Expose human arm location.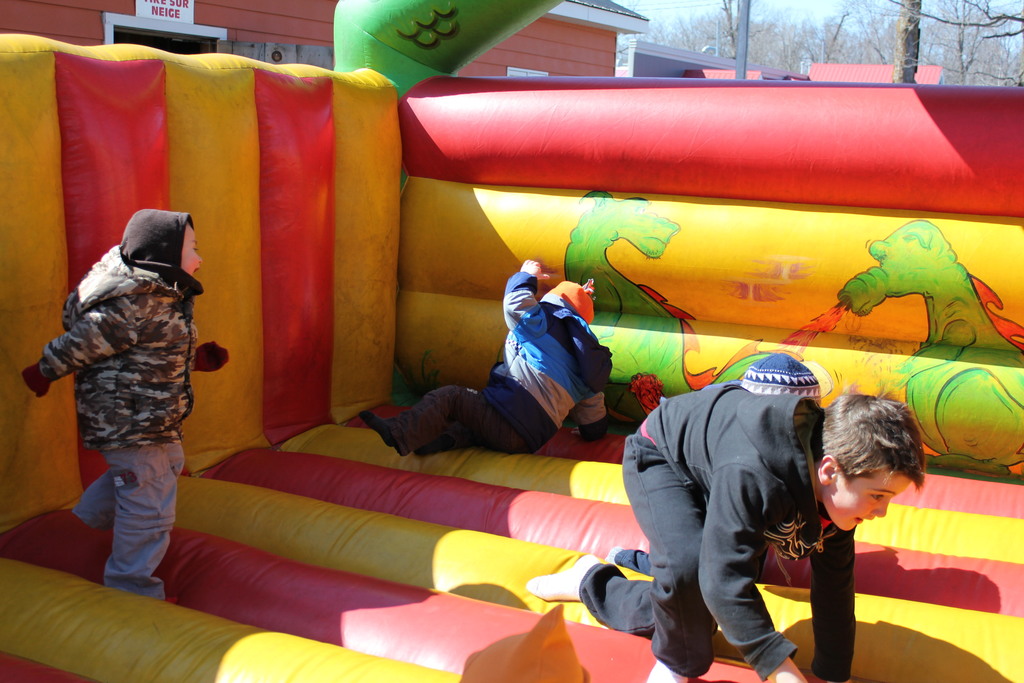
Exposed at {"x1": 697, "y1": 464, "x2": 808, "y2": 680}.
